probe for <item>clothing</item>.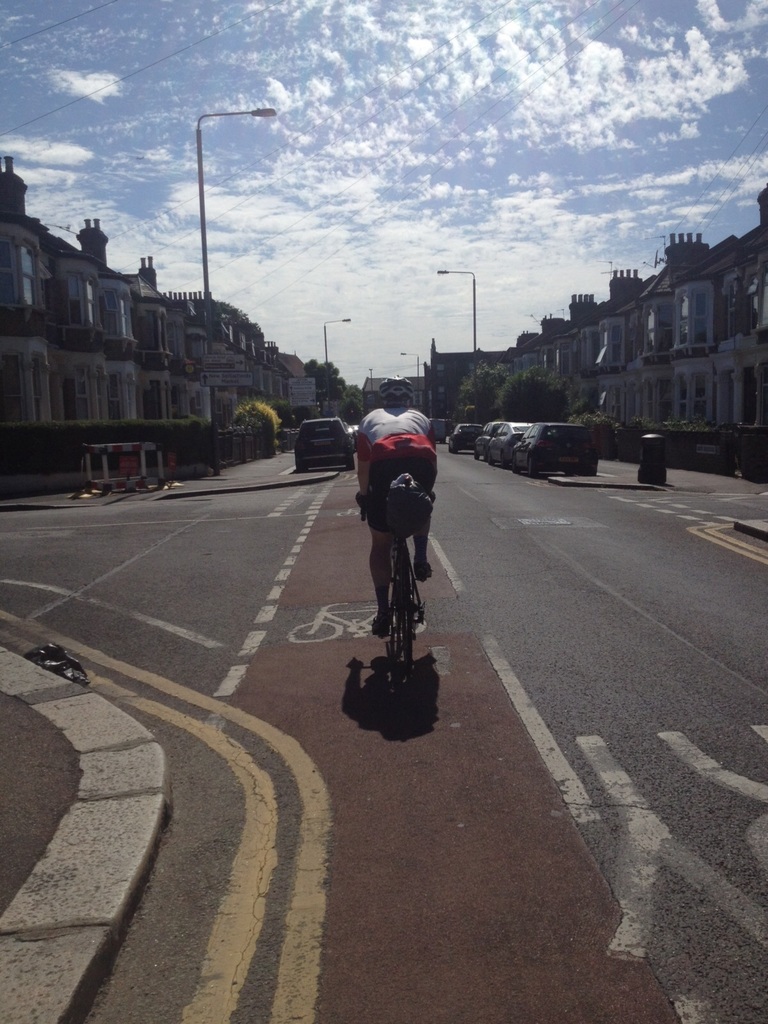
Probe result: (left=348, top=397, right=442, bottom=546).
